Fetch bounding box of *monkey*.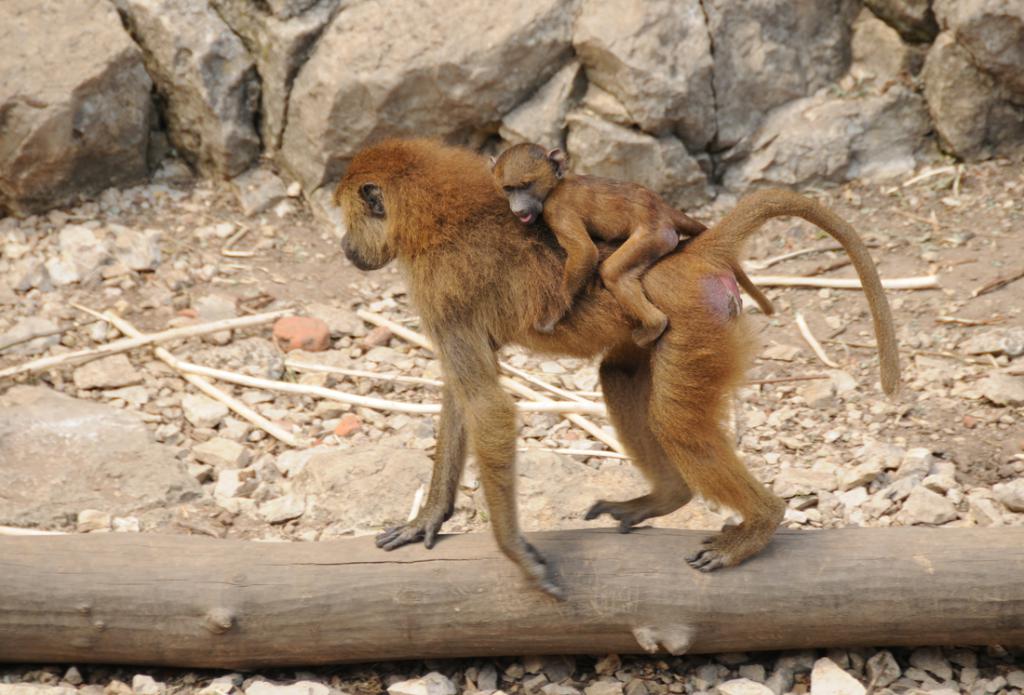
Bbox: 320,142,886,597.
